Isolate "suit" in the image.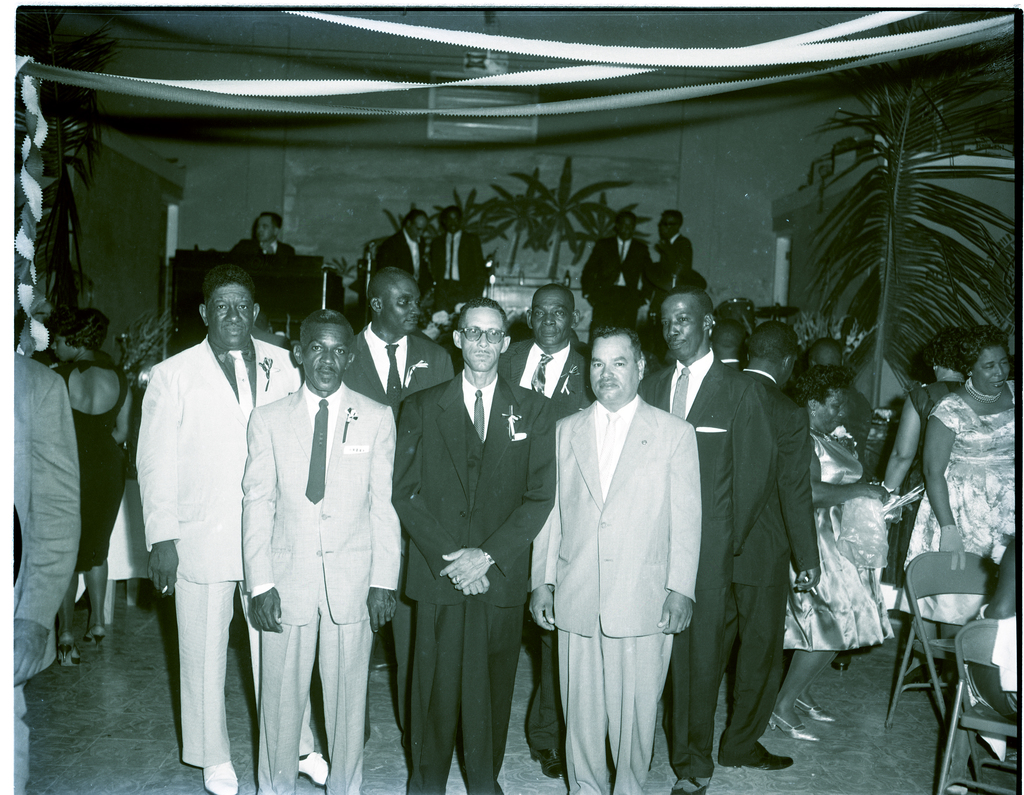
Isolated region: [13, 350, 84, 794].
